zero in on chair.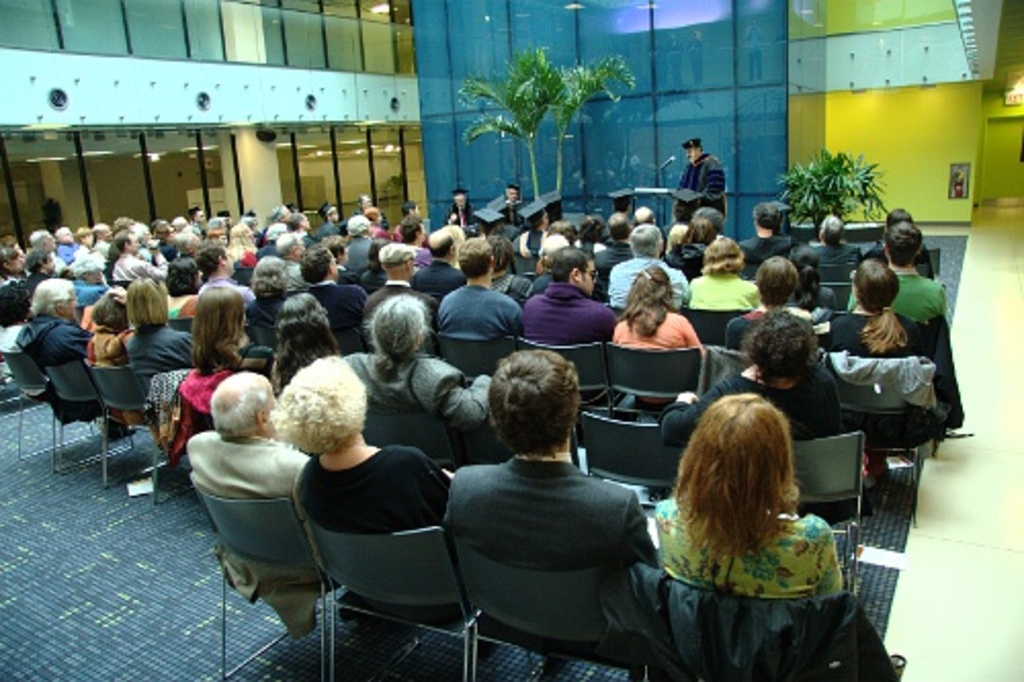
Zeroed in: bbox=[604, 342, 707, 412].
